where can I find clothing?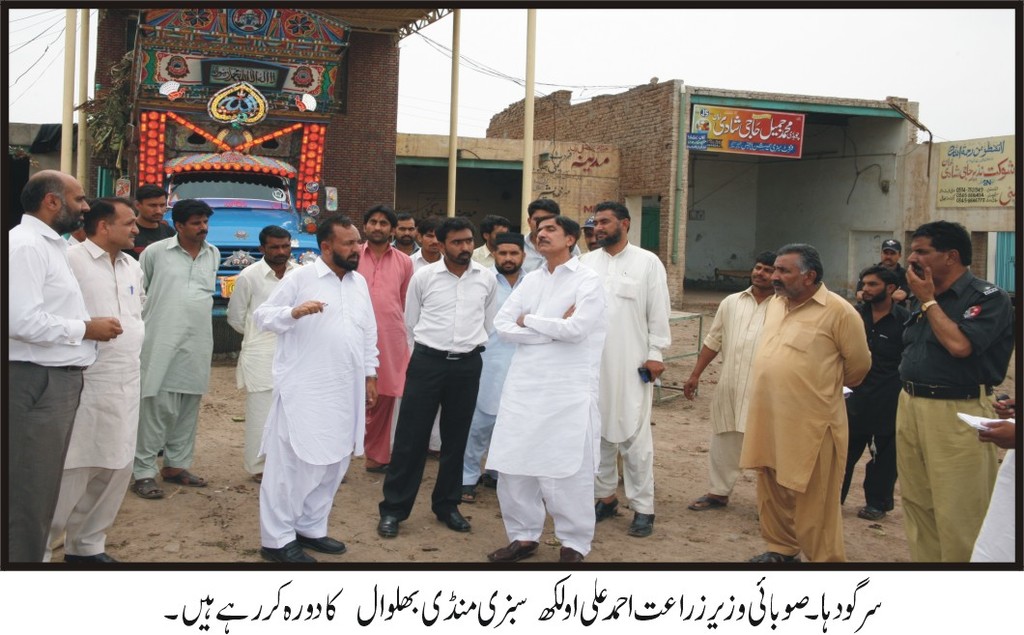
You can find it at (left=140, top=237, right=214, bottom=481).
